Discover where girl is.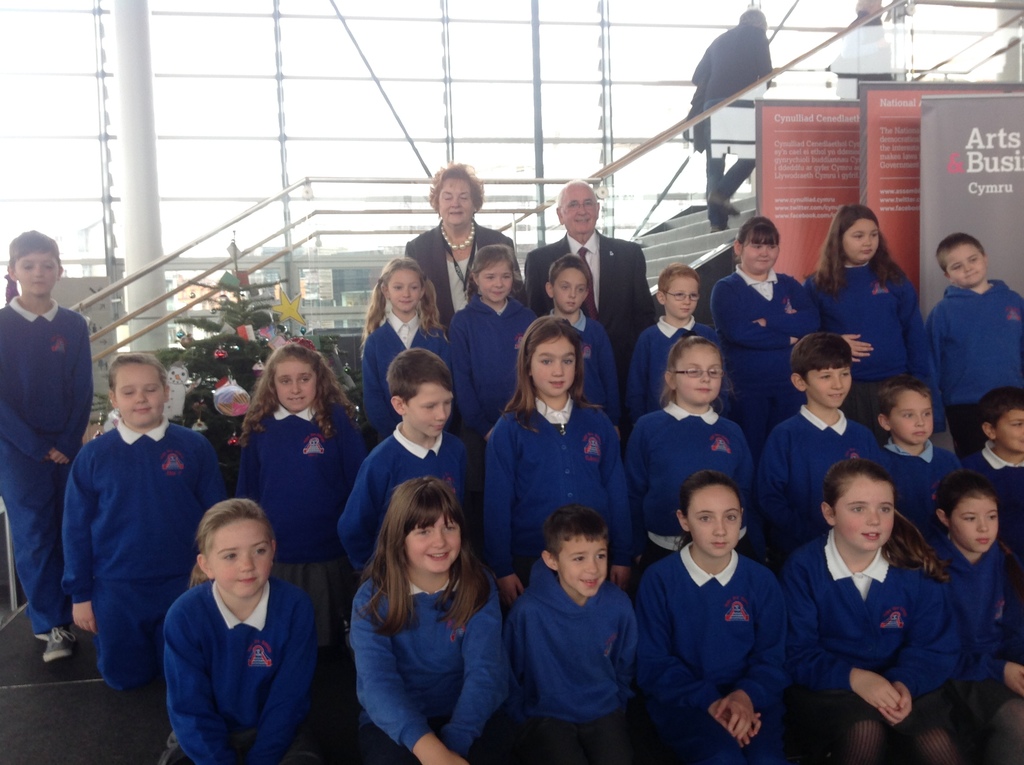
Discovered at left=804, top=205, right=925, bottom=447.
